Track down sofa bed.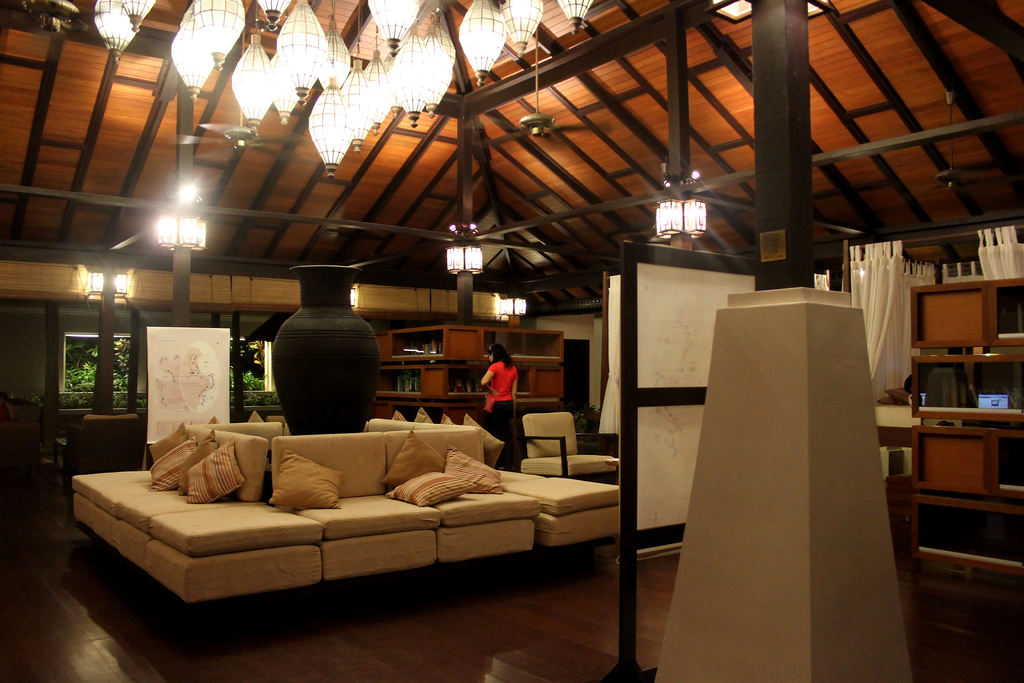
Tracked to left=69, top=412, right=623, bottom=604.
